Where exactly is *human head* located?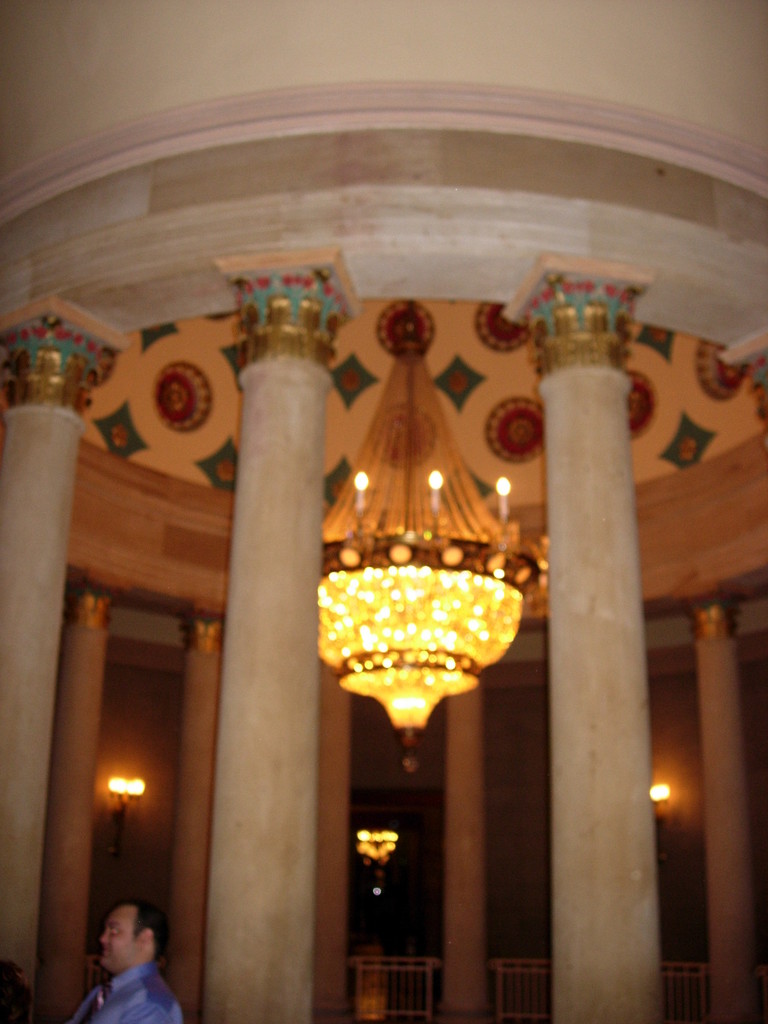
Its bounding box is box=[84, 901, 169, 988].
